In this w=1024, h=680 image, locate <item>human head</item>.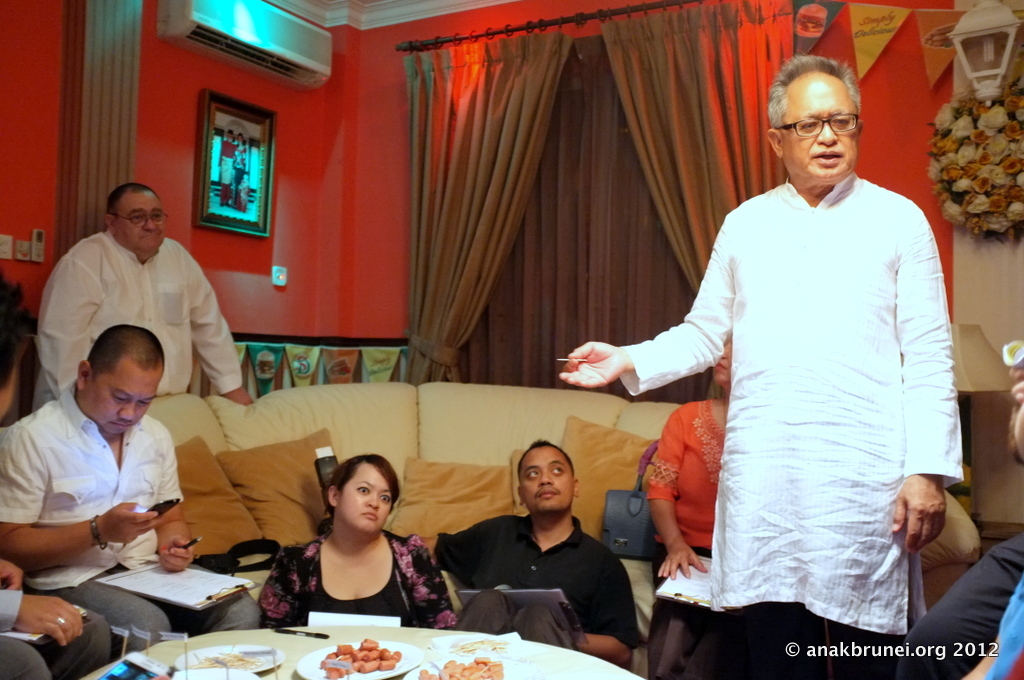
Bounding box: x1=220 y1=130 x2=229 y2=146.
